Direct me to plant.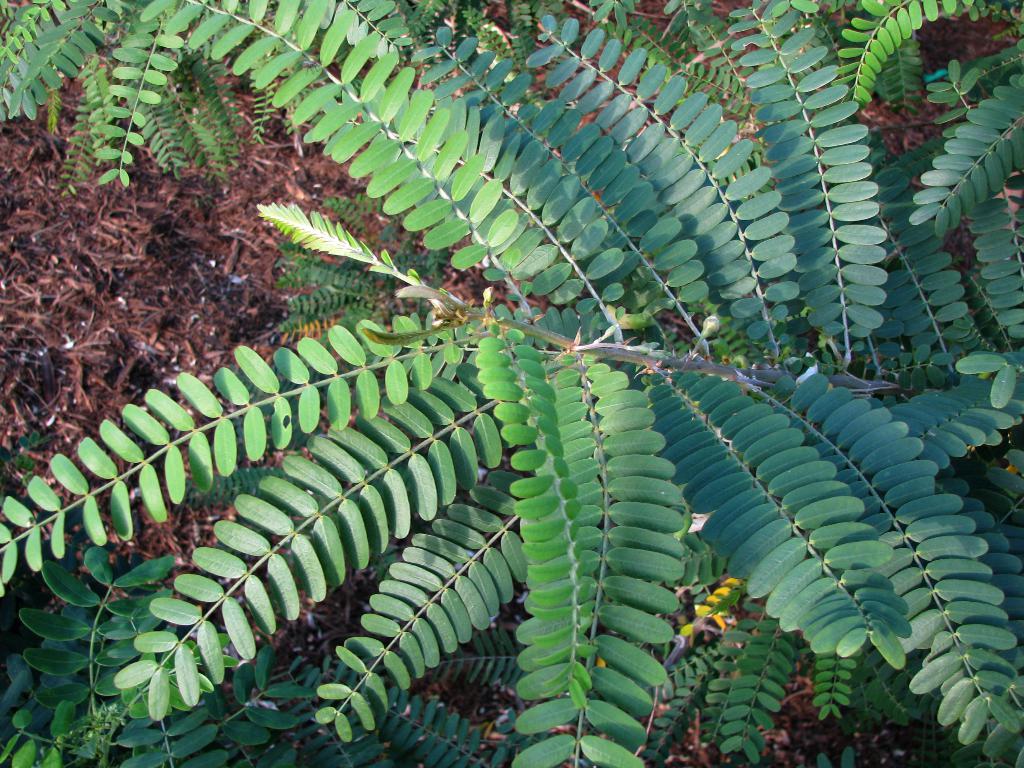
Direction: rect(0, 33, 1007, 742).
